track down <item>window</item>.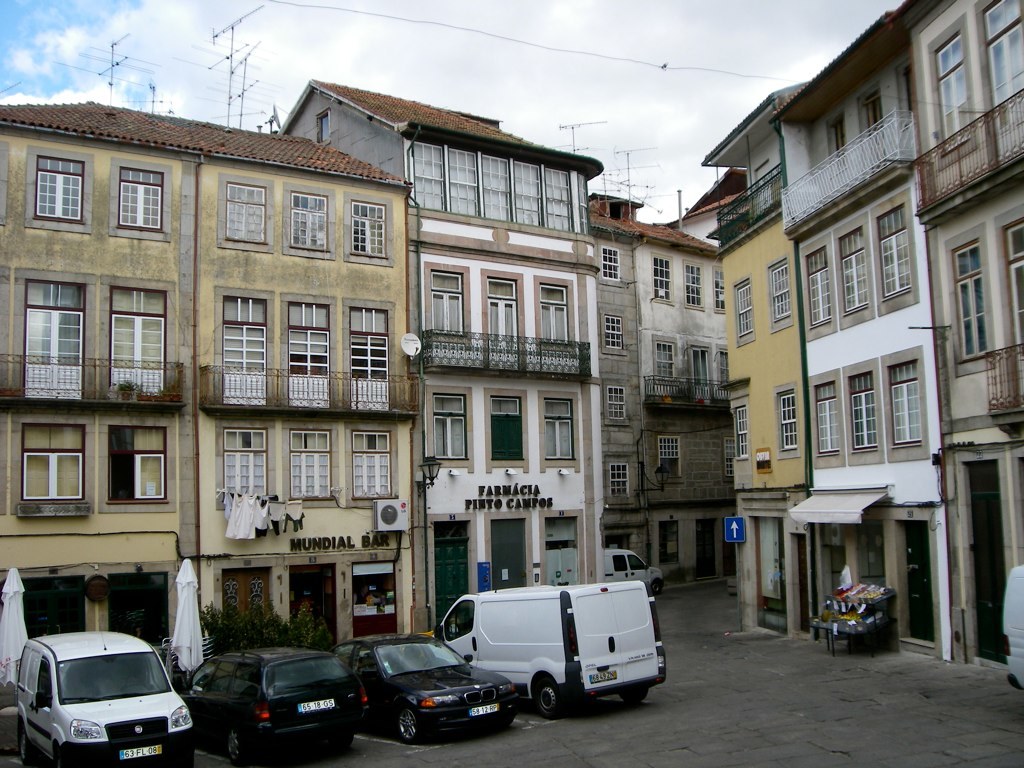
Tracked to {"x1": 24, "y1": 279, "x2": 86, "y2": 308}.
